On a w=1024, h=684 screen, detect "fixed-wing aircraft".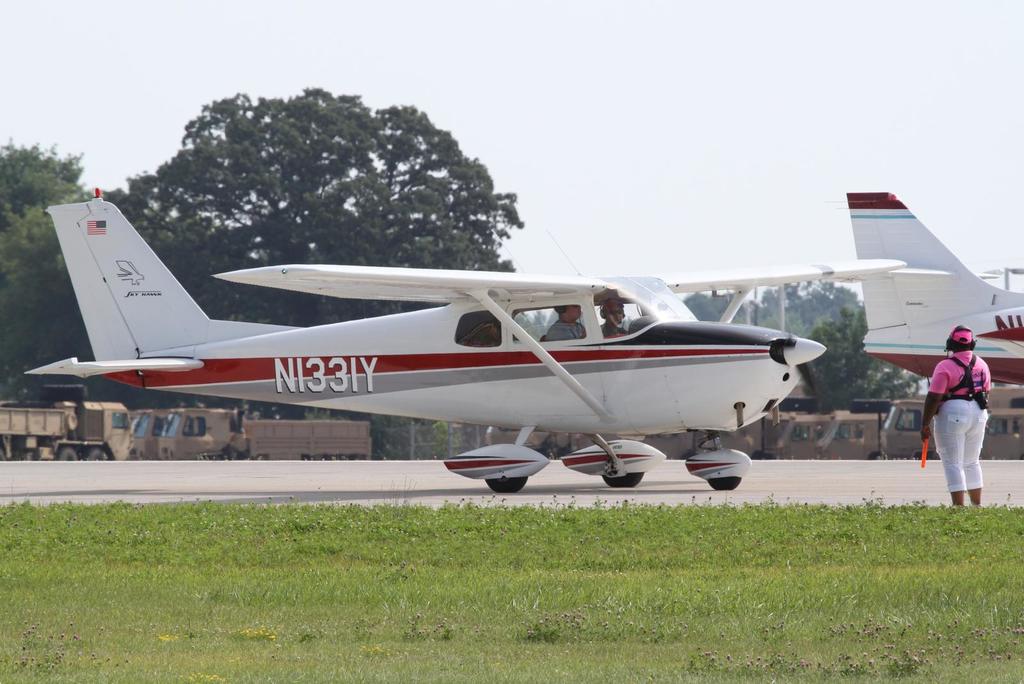
<box>19,191,901,502</box>.
